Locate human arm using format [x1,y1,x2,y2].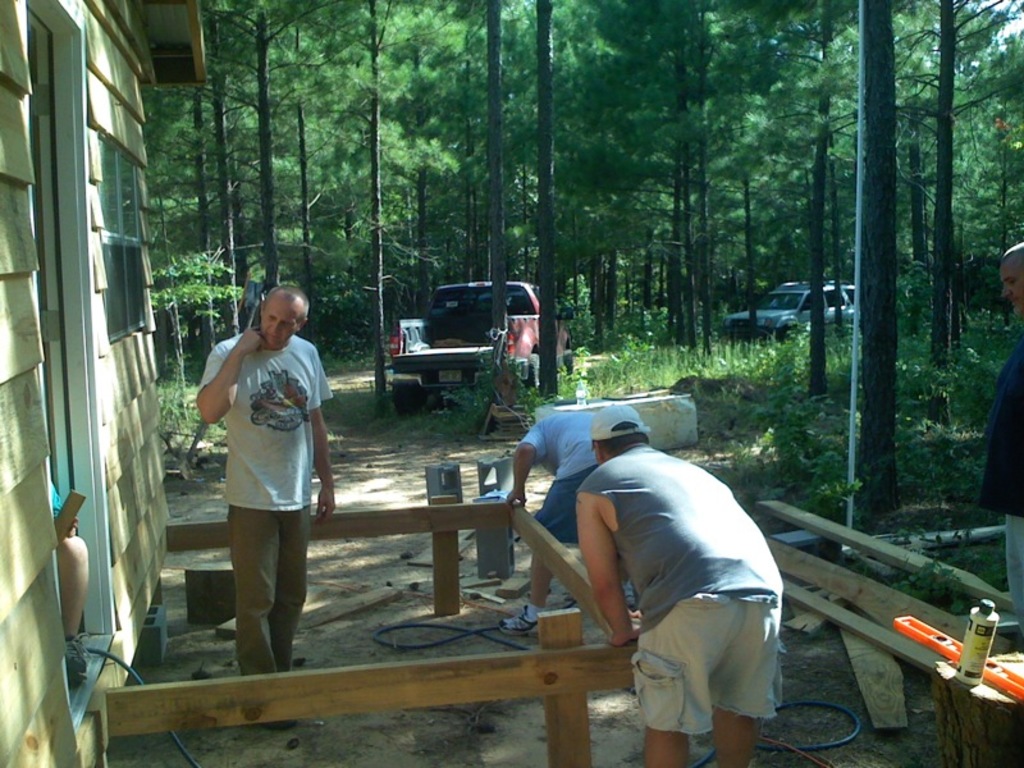
[312,344,332,516].
